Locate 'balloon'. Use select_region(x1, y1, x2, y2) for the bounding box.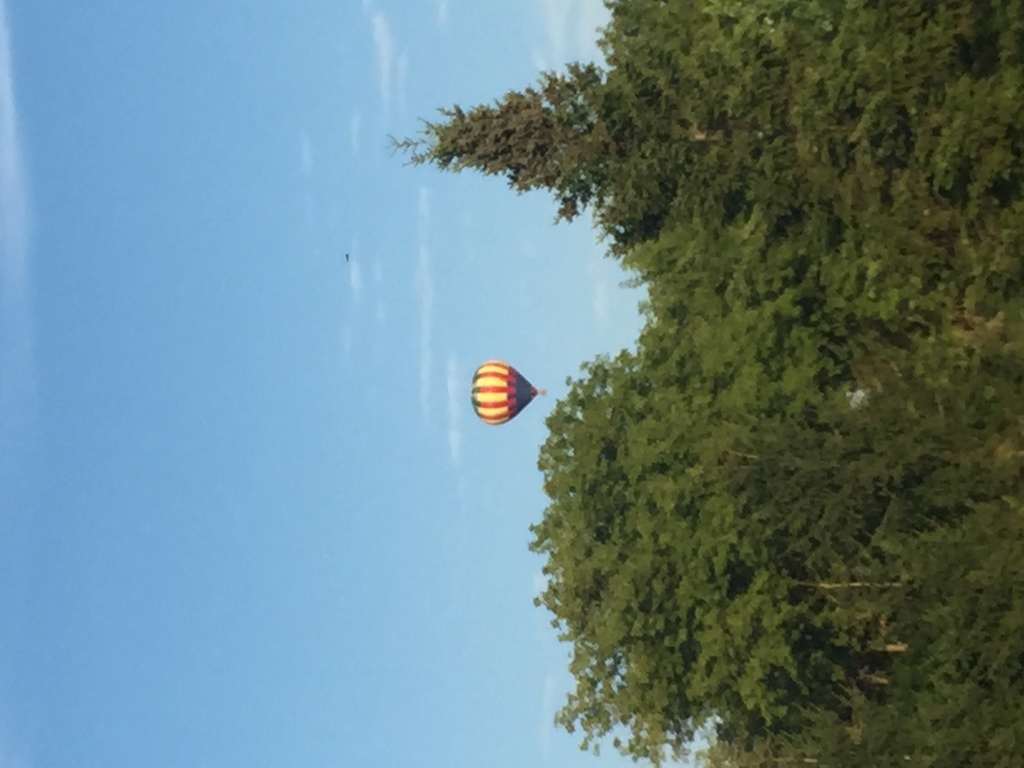
select_region(472, 362, 536, 424).
